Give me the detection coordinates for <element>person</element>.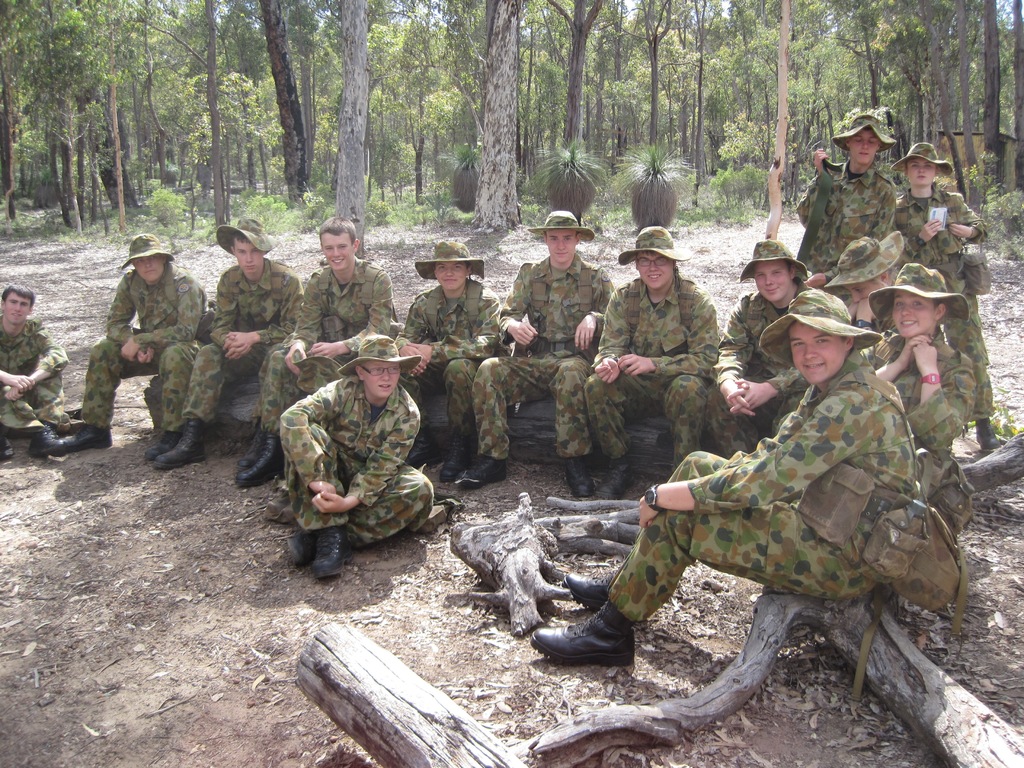
bbox=[456, 211, 614, 497].
